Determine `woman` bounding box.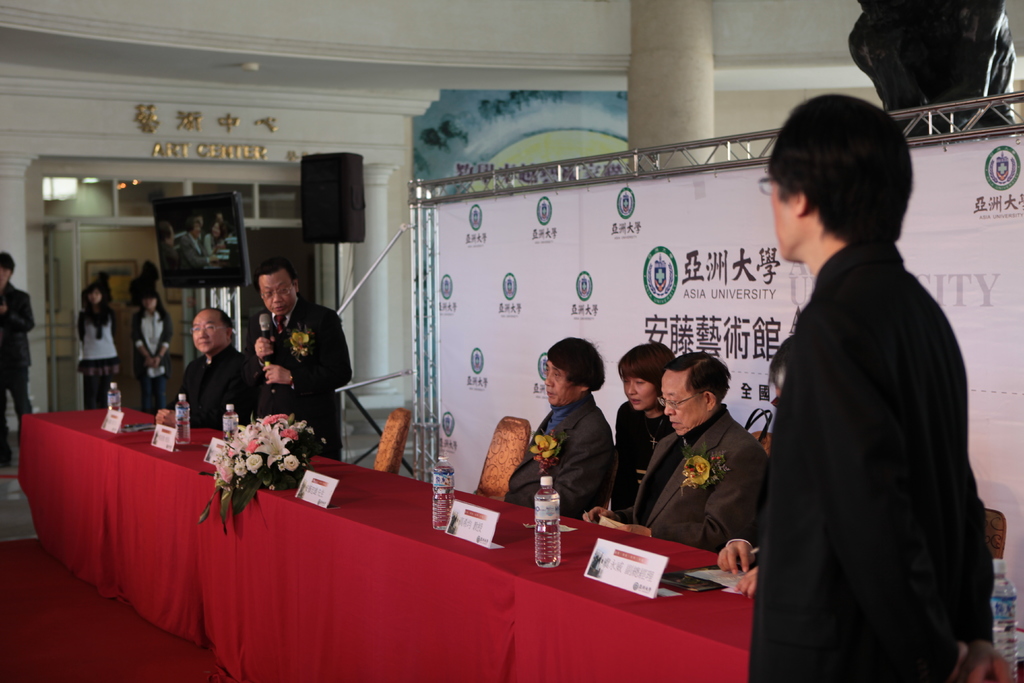
Determined: 132:288:170:415.
